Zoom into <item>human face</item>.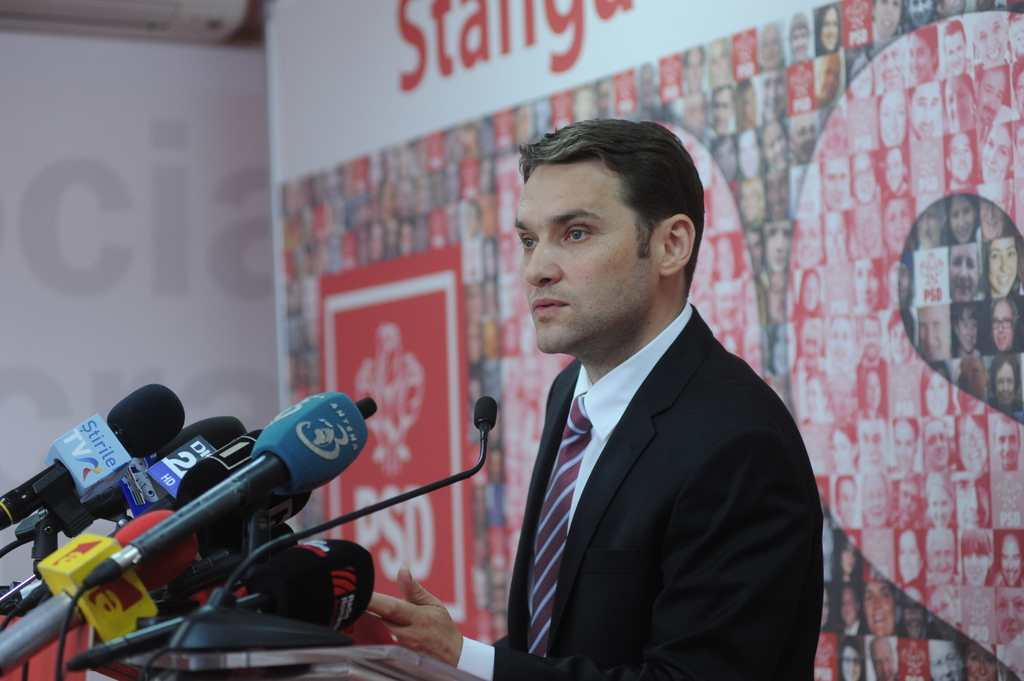
Zoom target: 713/88/735/131.
